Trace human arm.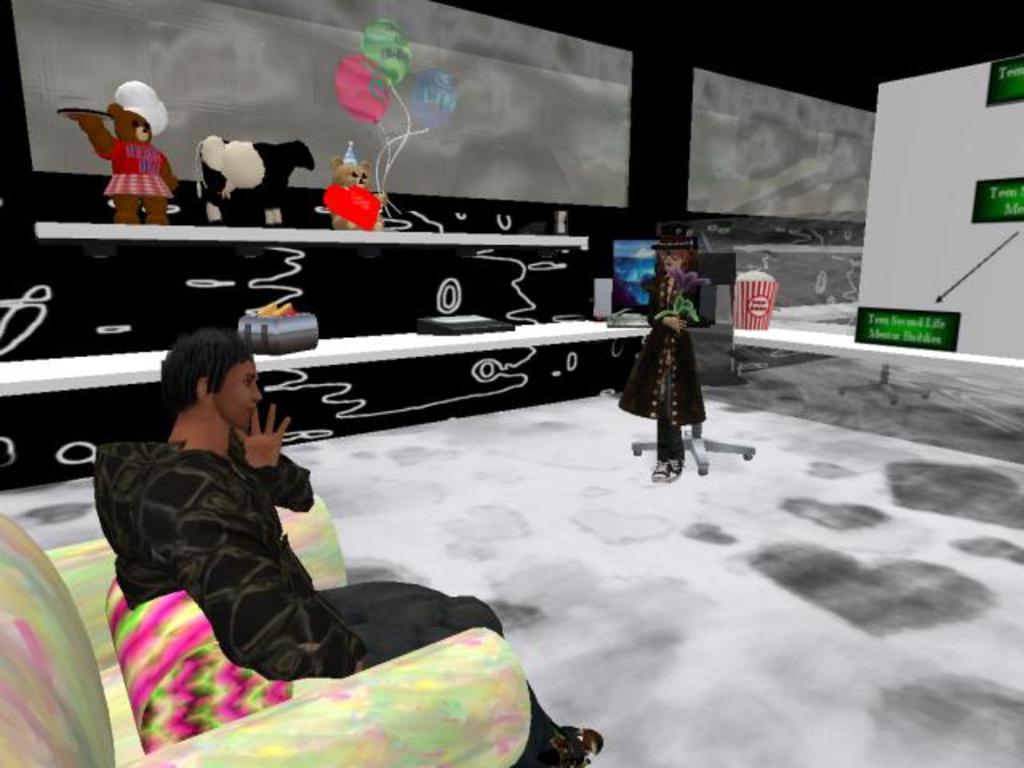
Traced to 678:277:709:330.
